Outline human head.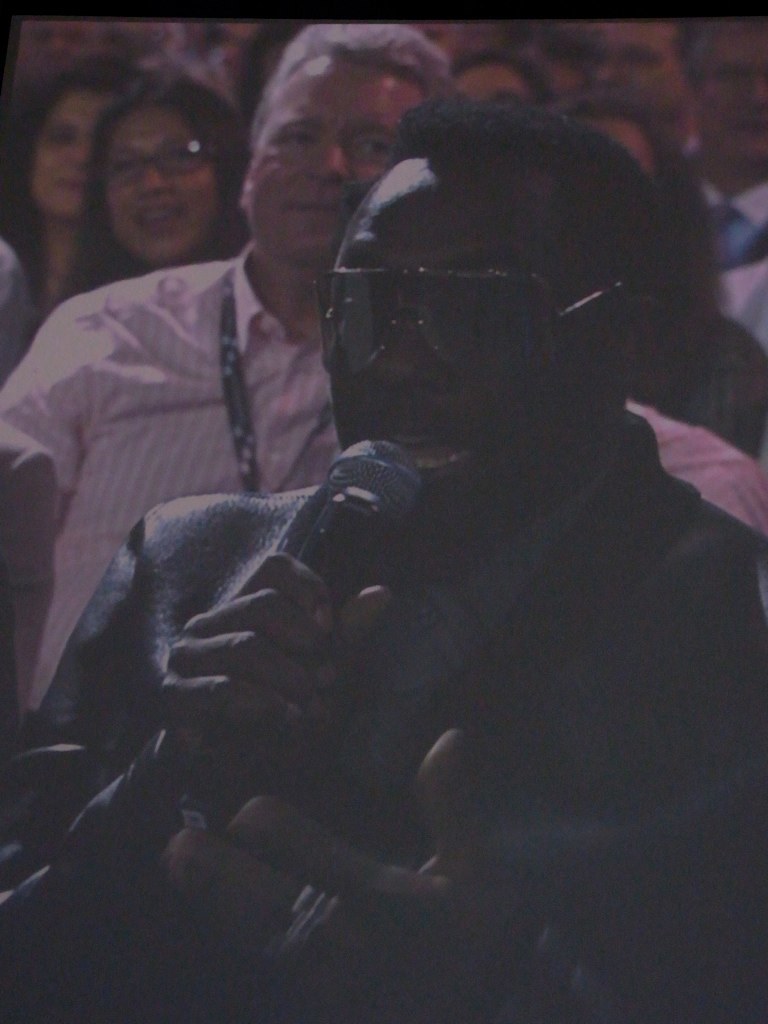
Outline: (left=54, top=65, right=231, bottom=249).
